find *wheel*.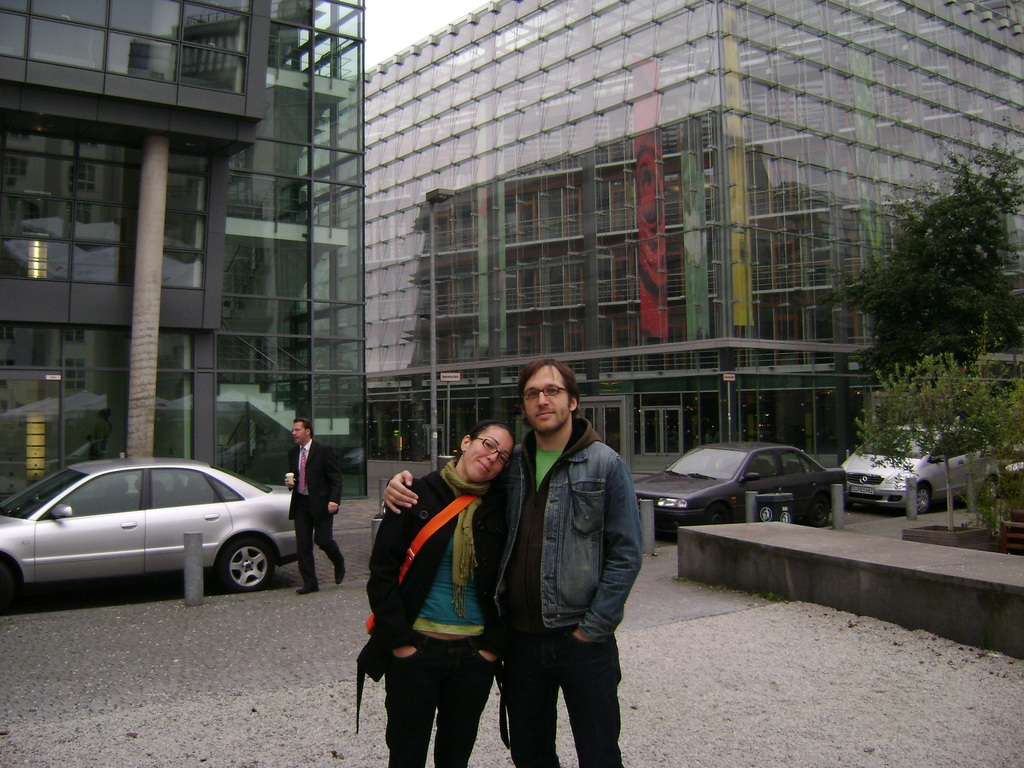
(912,479,936,509).
